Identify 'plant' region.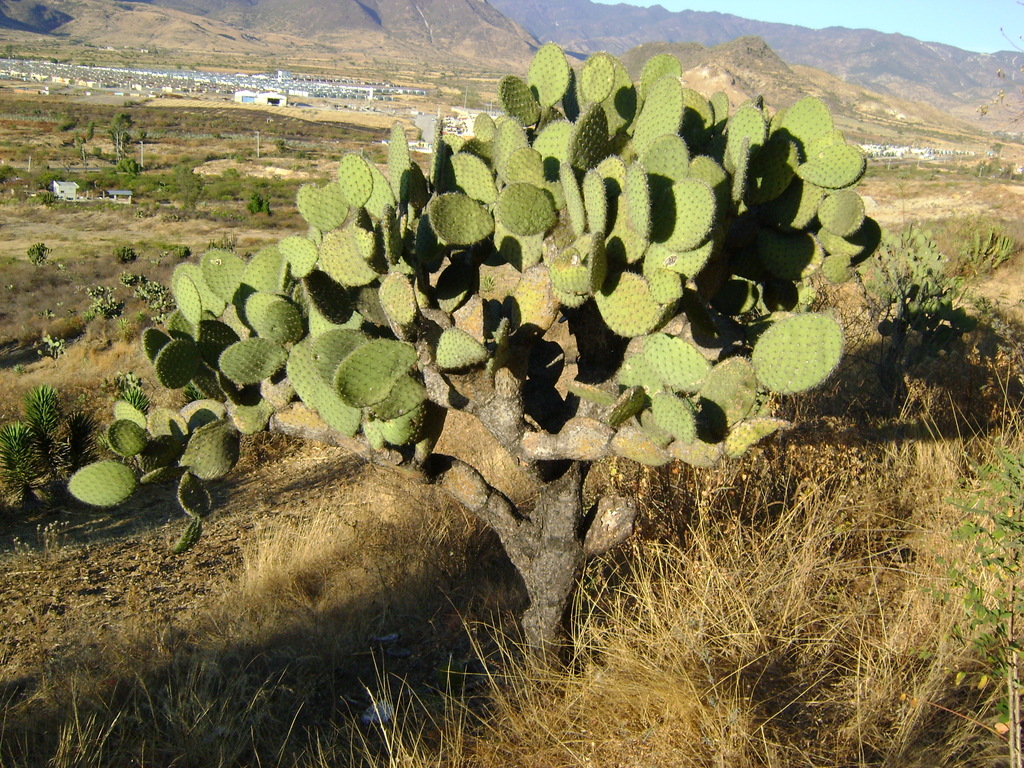
Region: select_region(964, 223, 1021, 281).
